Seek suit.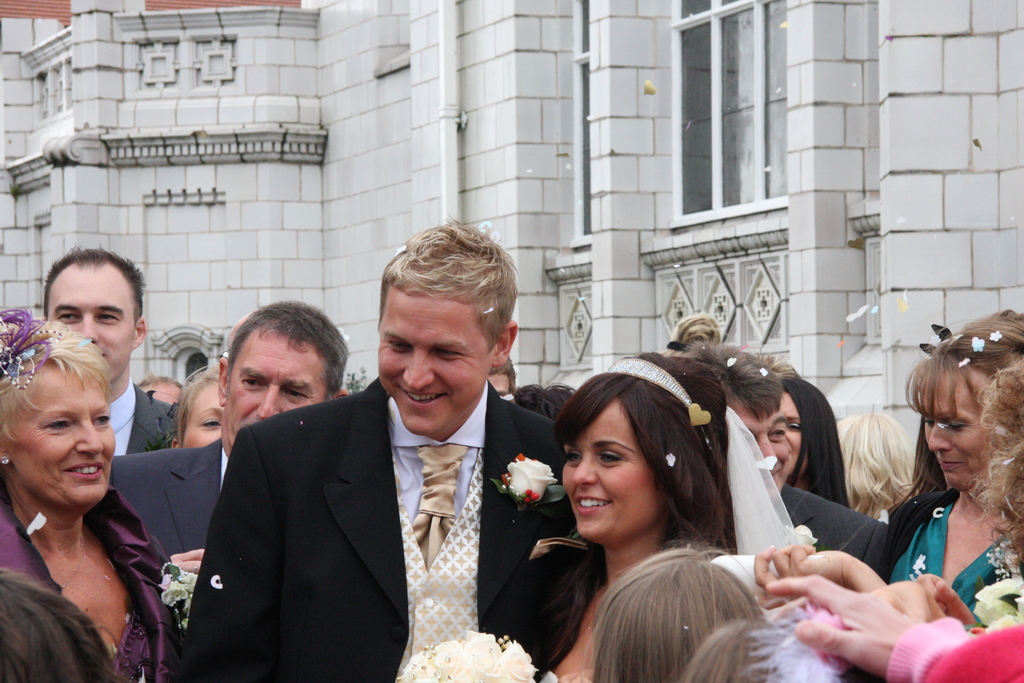
{"left": 122, "top": 383, "right": 178, "bottom": 452}.
